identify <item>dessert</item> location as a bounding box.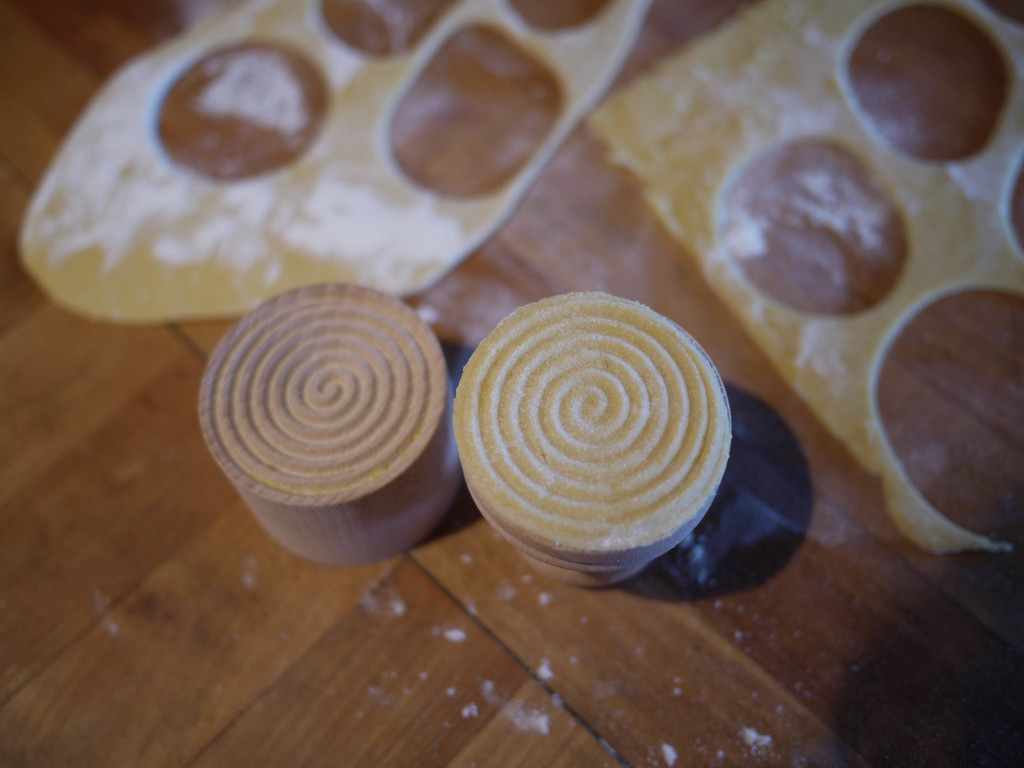
422:284:739:602.
